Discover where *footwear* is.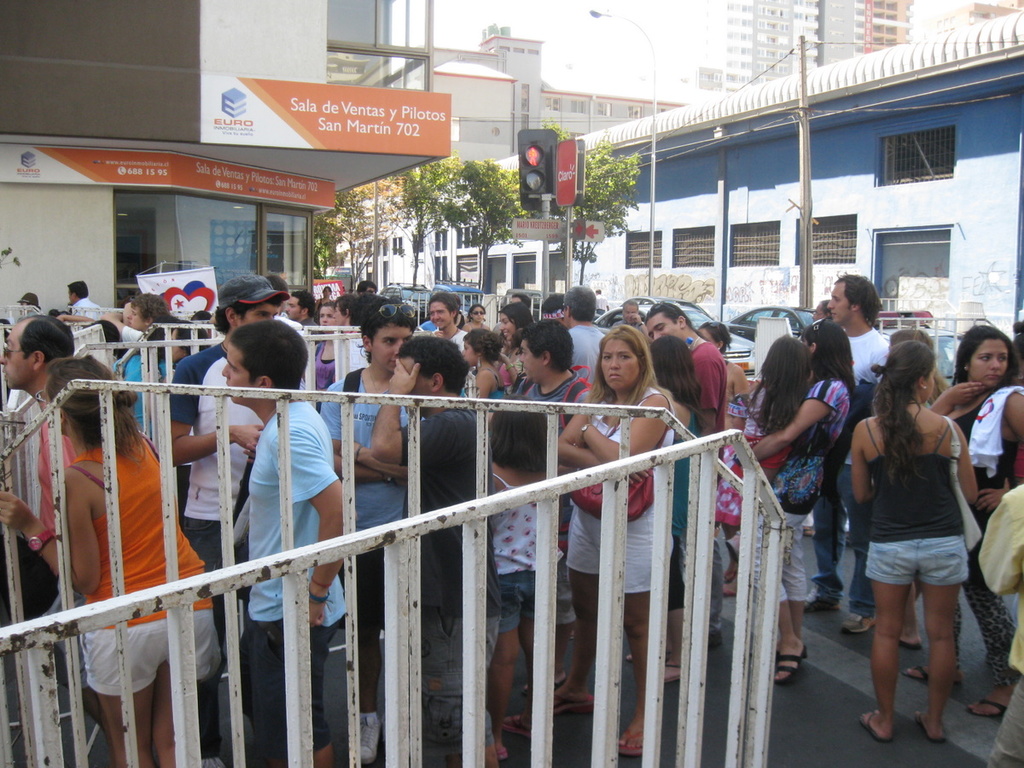
Discovered at box(899, 662, 957, 689).
